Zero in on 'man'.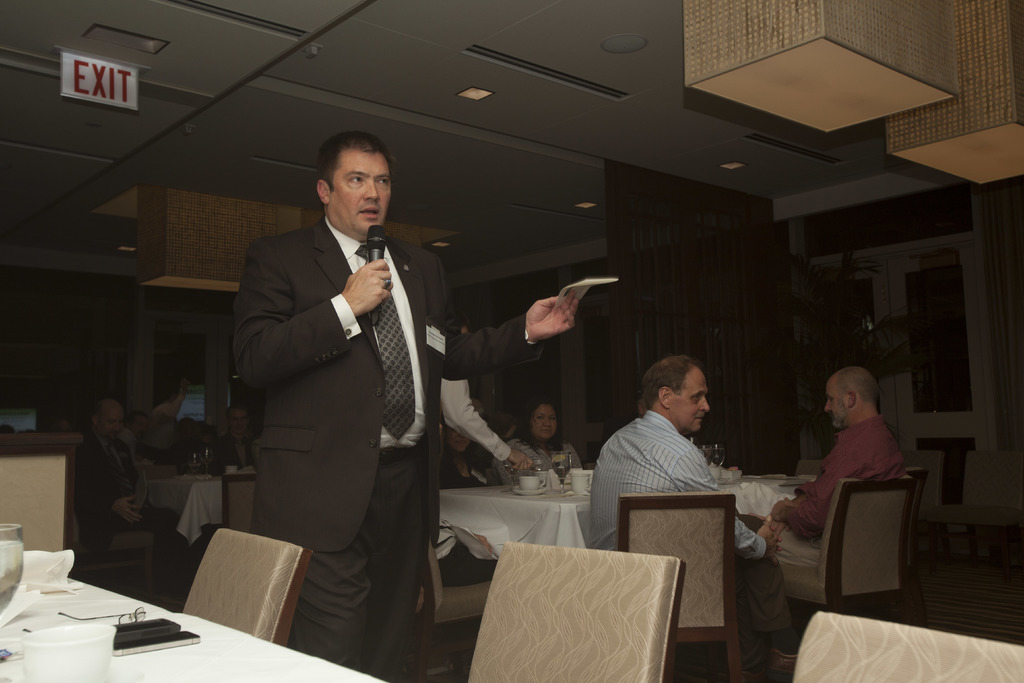
Zeroed in: left=589, top=352, right=796, bottom=663.
